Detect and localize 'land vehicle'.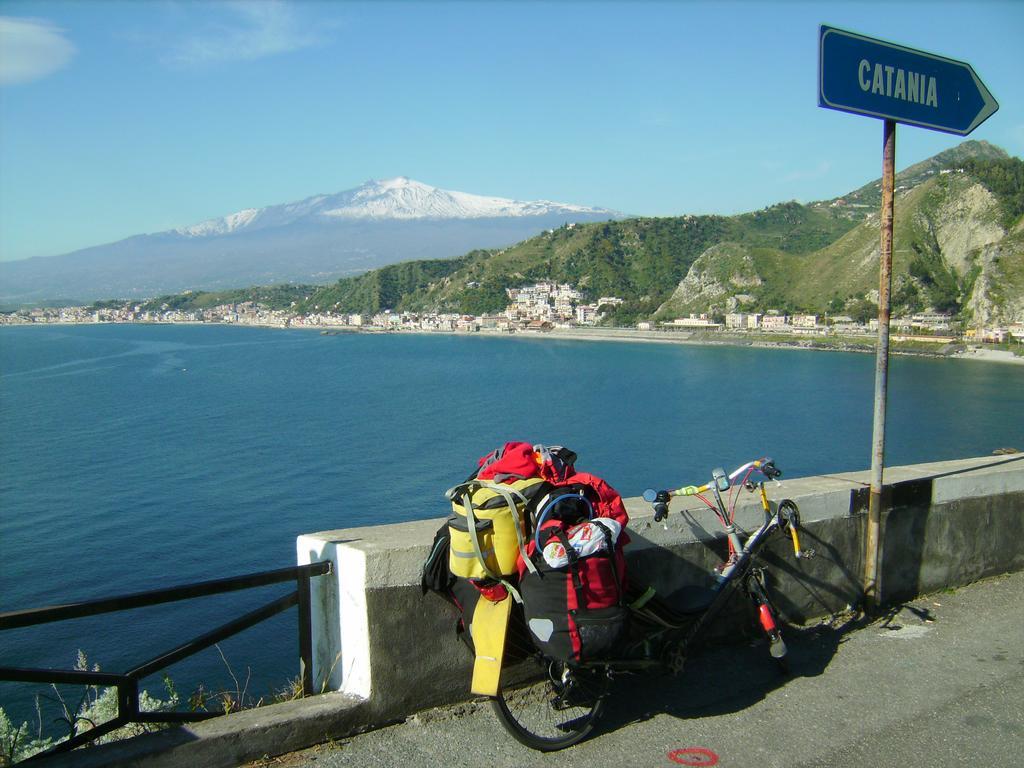
Localized at pyautogui.locateOnScreen(487, 462, 781, 755).
